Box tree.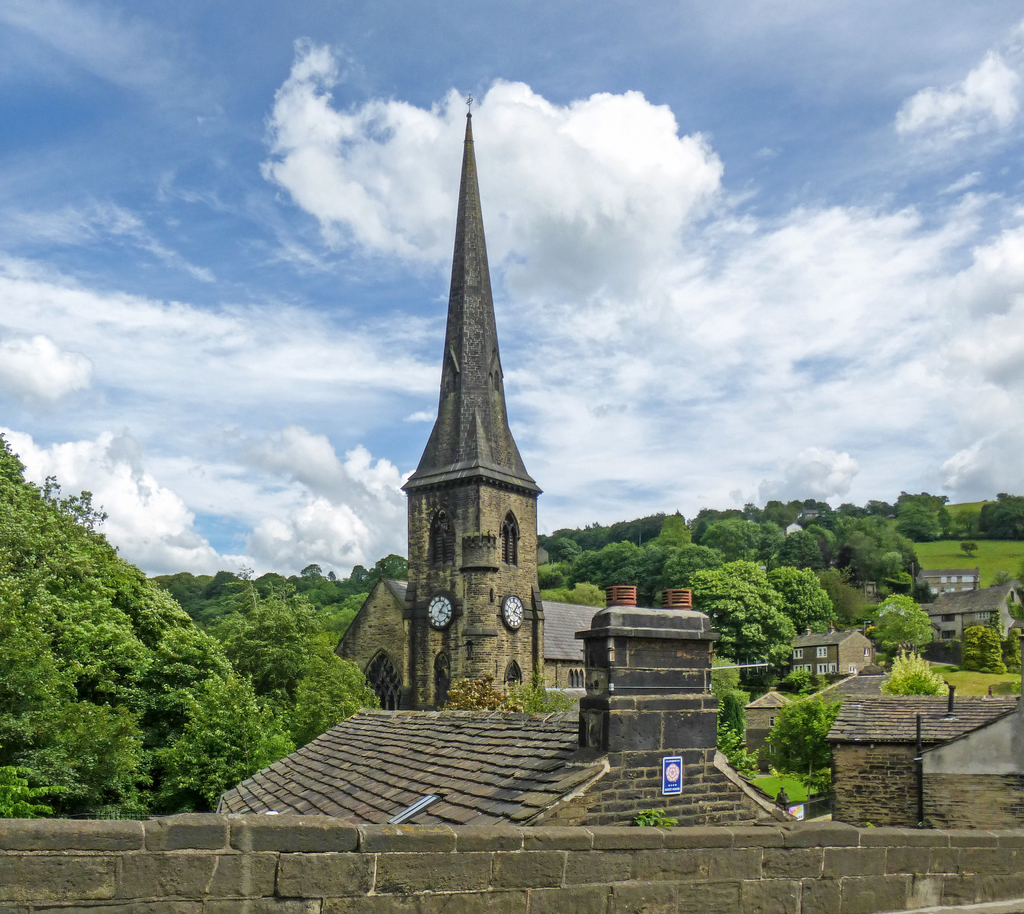
left=292, top=563, right=361, bottom=600.
